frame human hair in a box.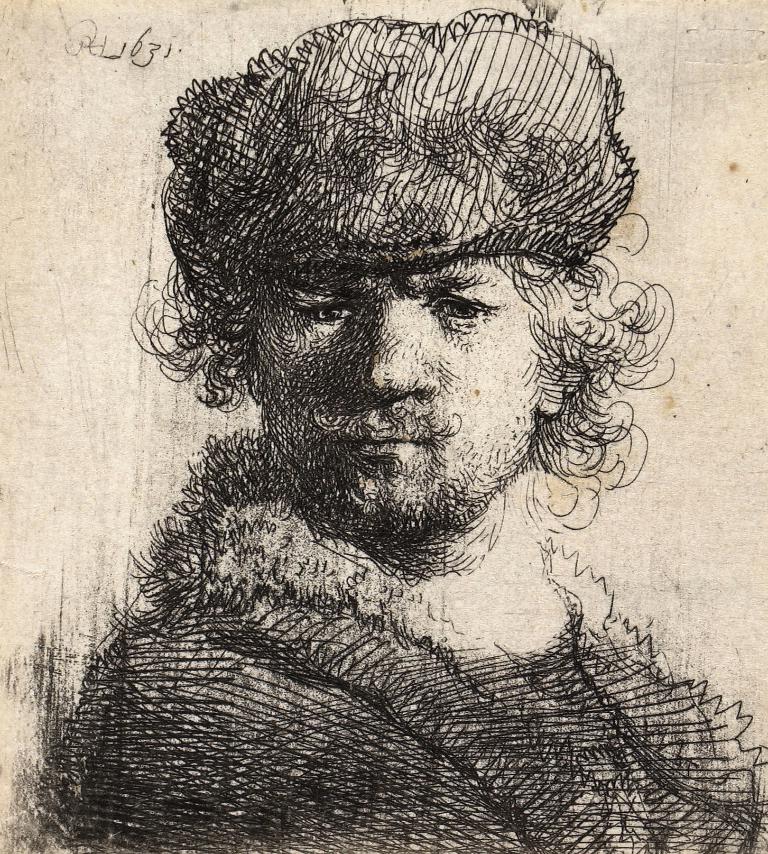
[x1=130, y1=10, x2=675, y2=529].
